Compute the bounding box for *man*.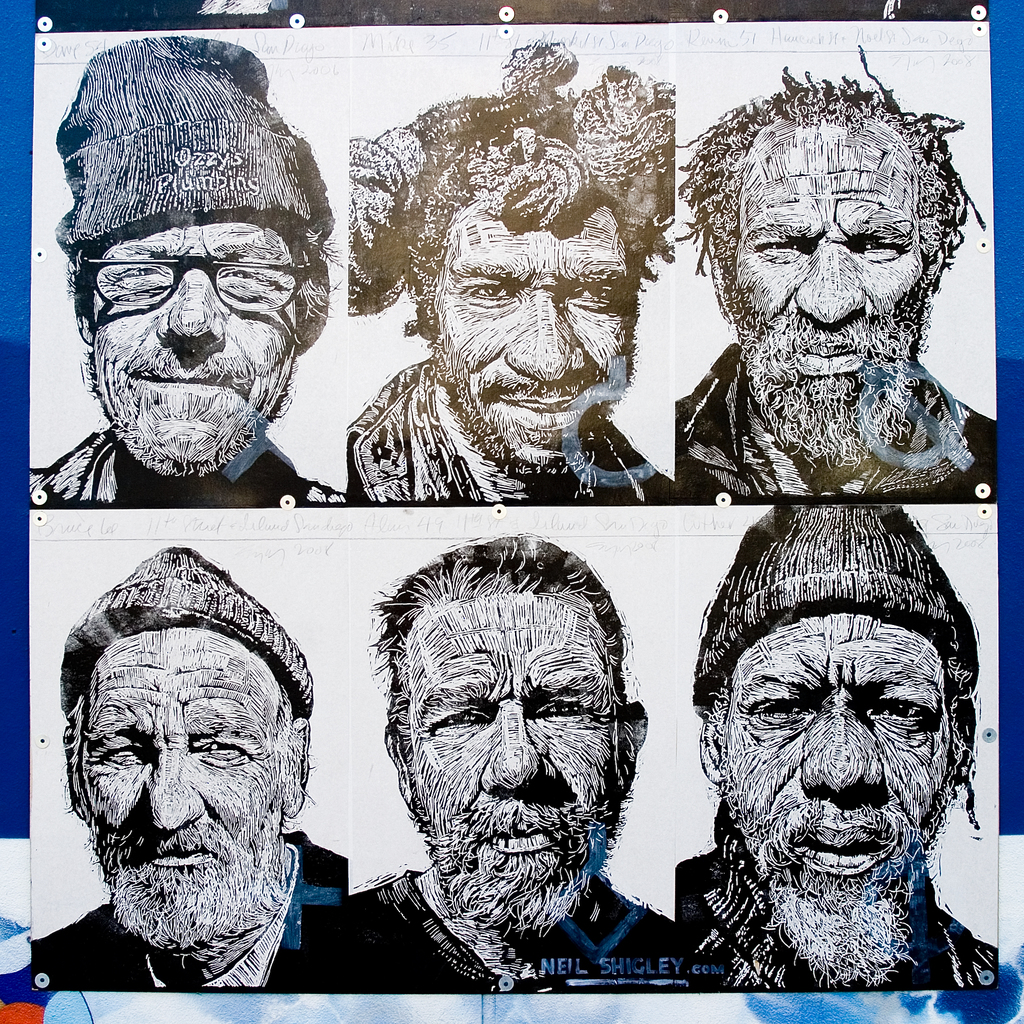
675/507/996/988.
